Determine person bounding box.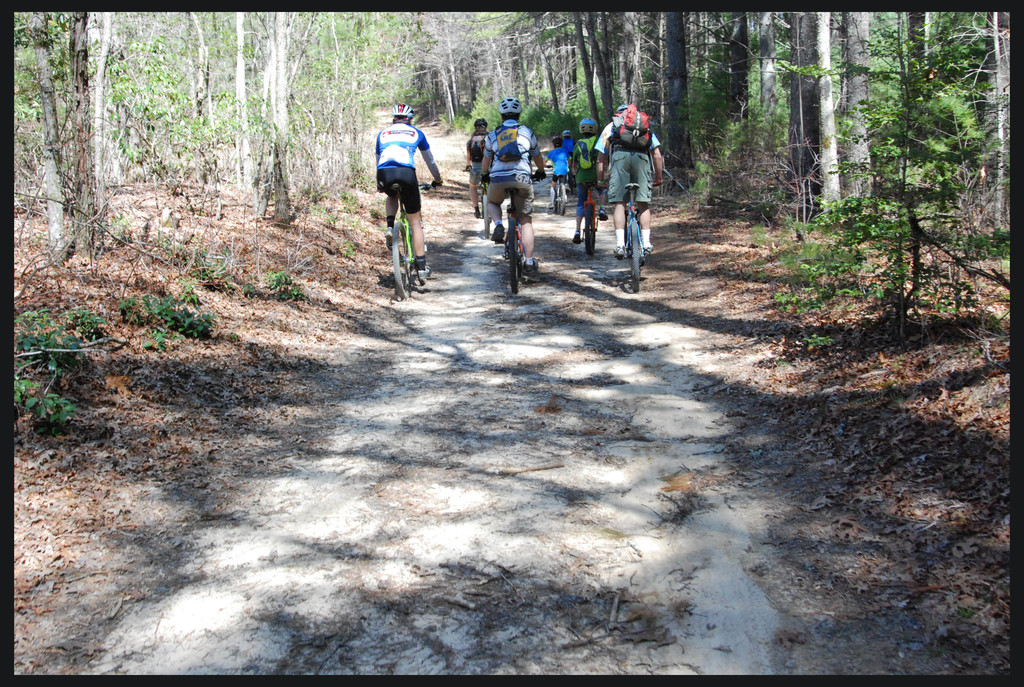
Determined: crop(593, 103, 666, 255).
